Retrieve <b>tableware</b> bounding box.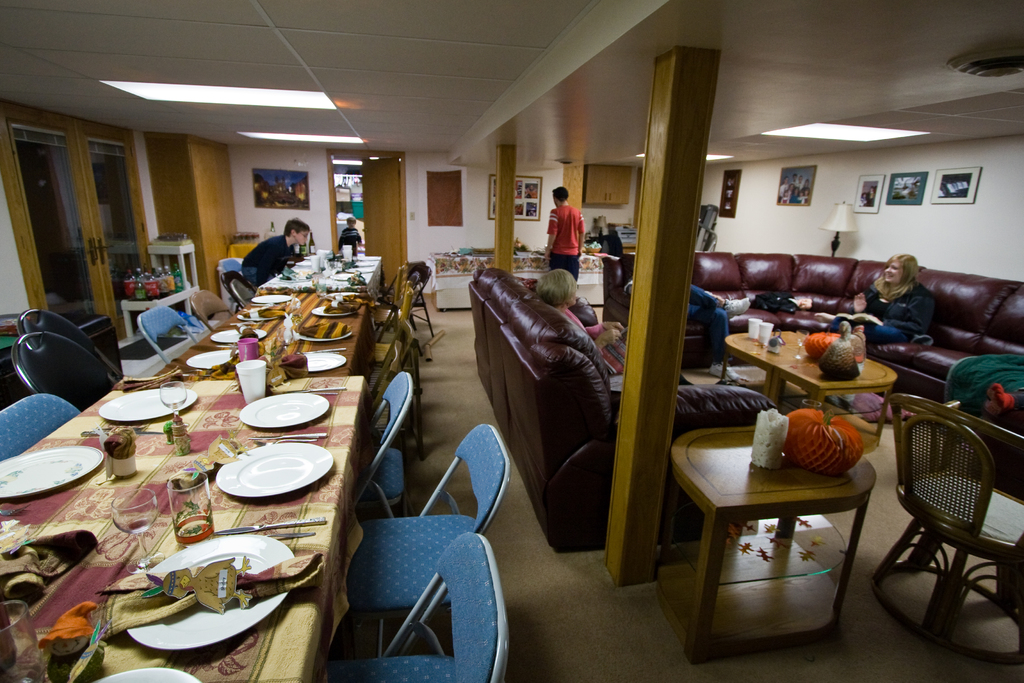
Bounding box: [237, 308, 287, 318].
